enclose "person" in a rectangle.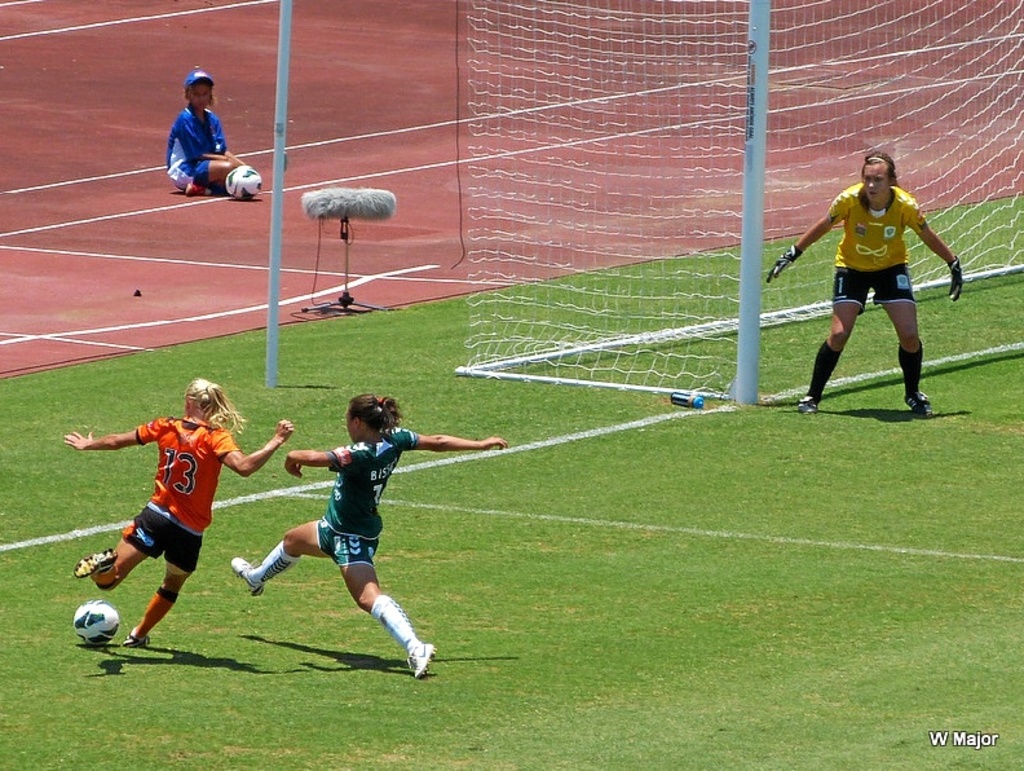
[163,67,250,197].
